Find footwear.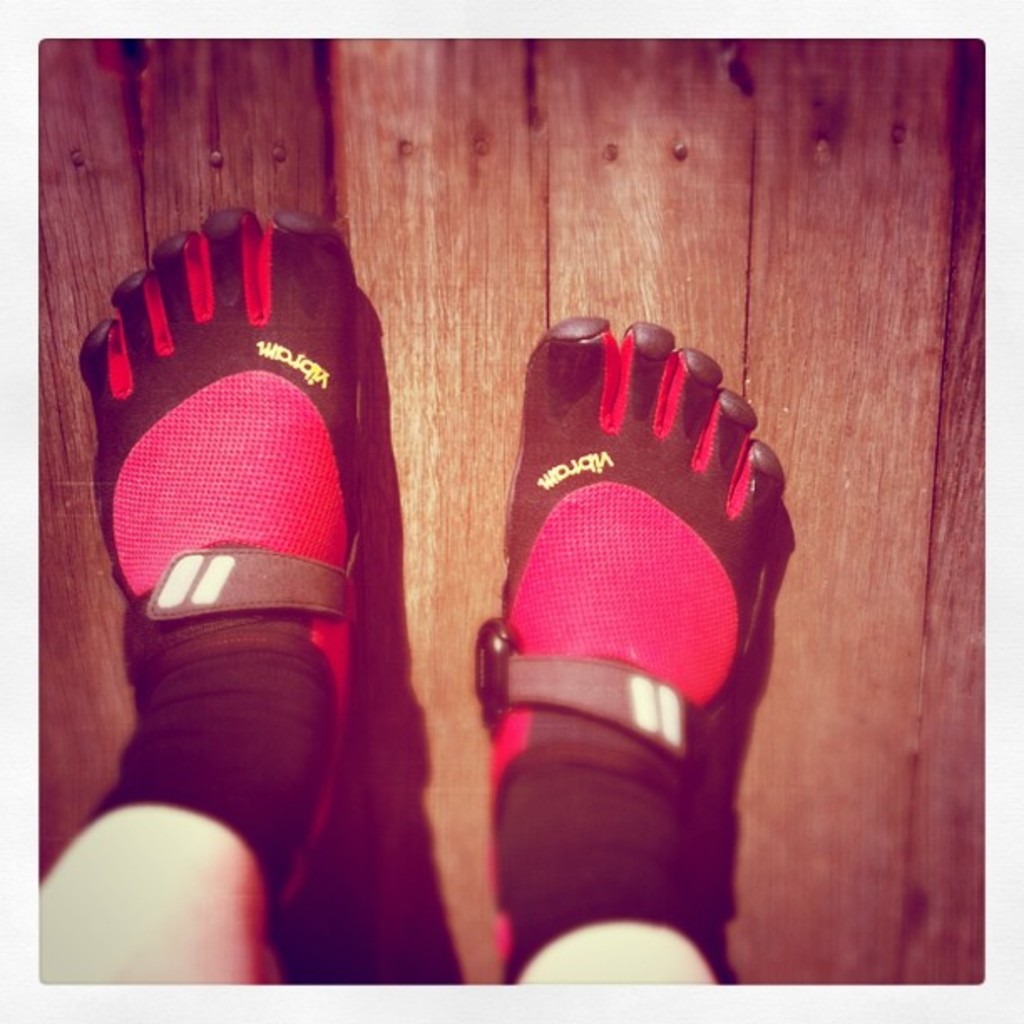
Rect(72, 199, 363, 927).
